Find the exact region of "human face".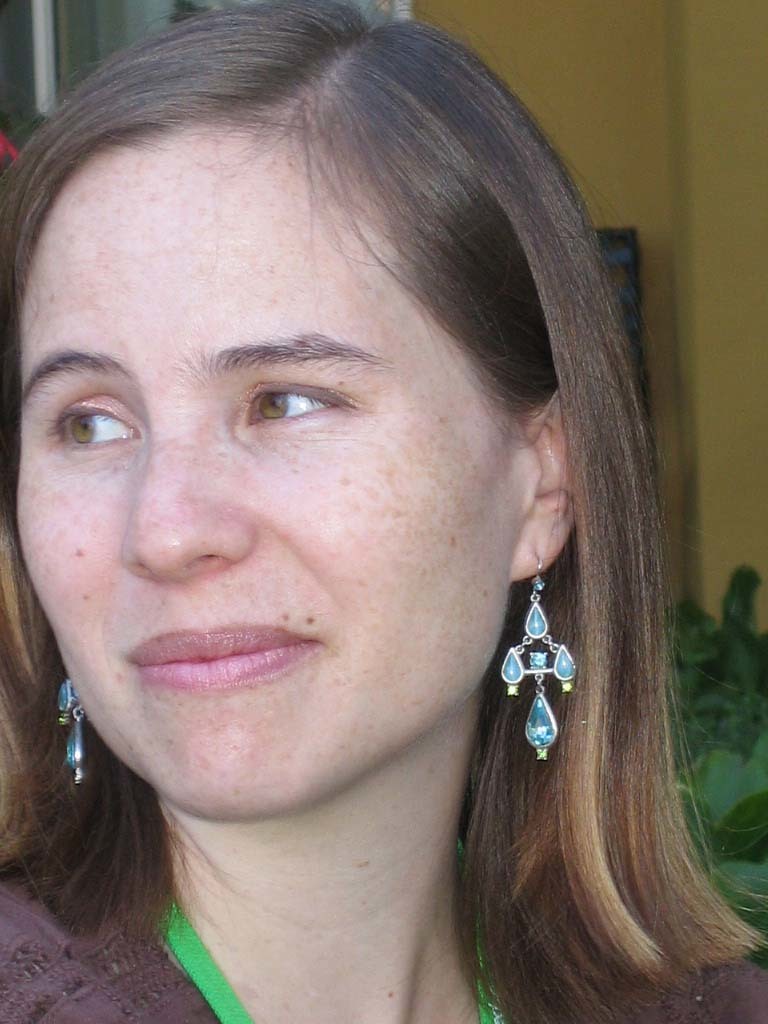
Exact region: 0,101,531,813.
